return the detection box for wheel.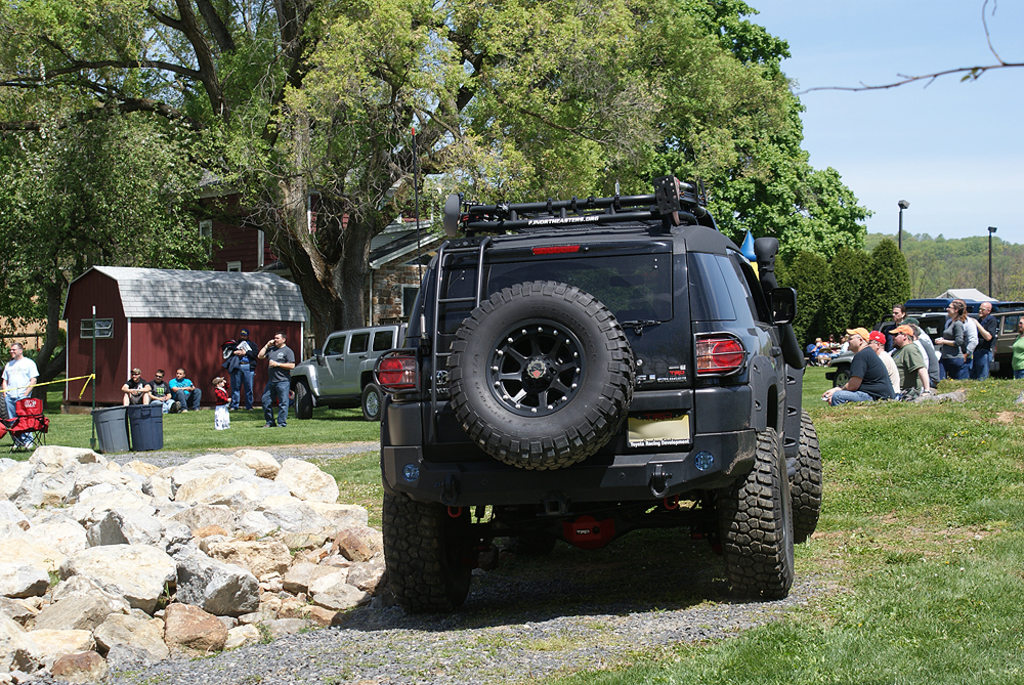
(left=361, top=381, right=383, bottom=421).
